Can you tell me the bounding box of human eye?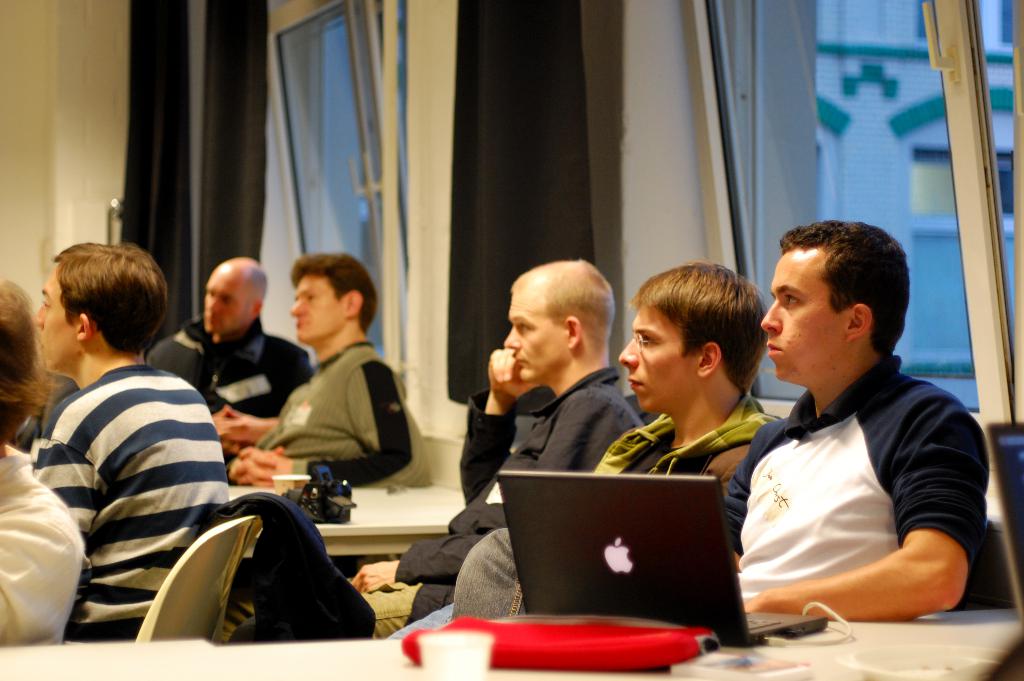
206:290:214:298.
